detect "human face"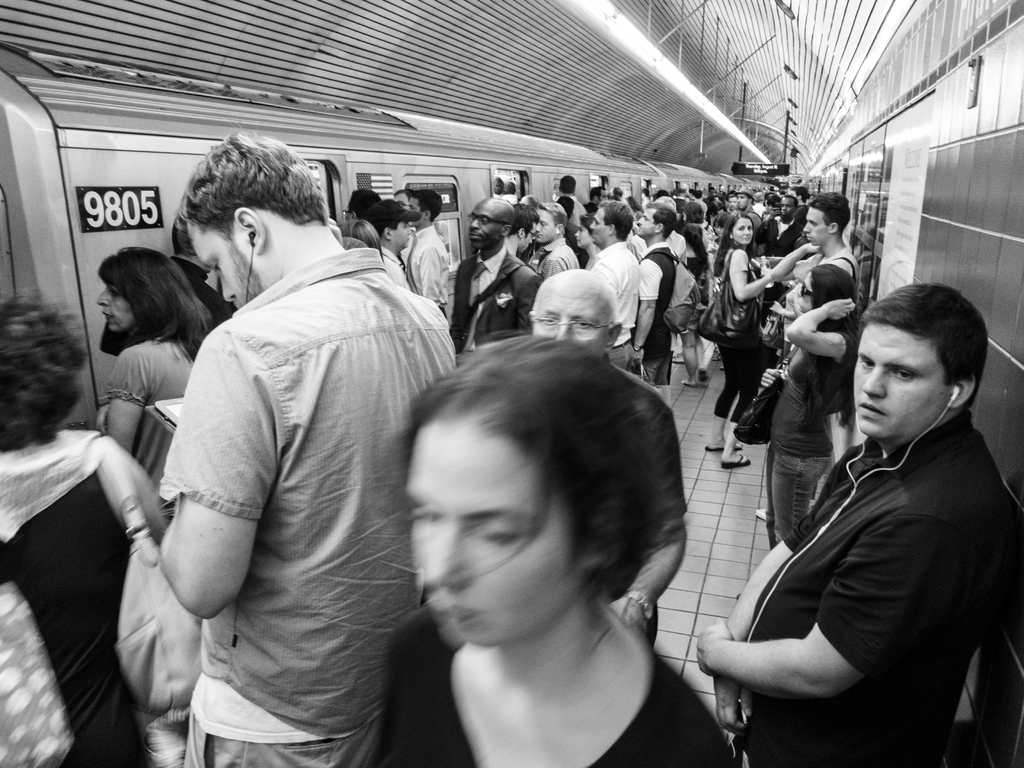
{"x1": 527, "y1": 285, "x2": 608, "y2": 356}
